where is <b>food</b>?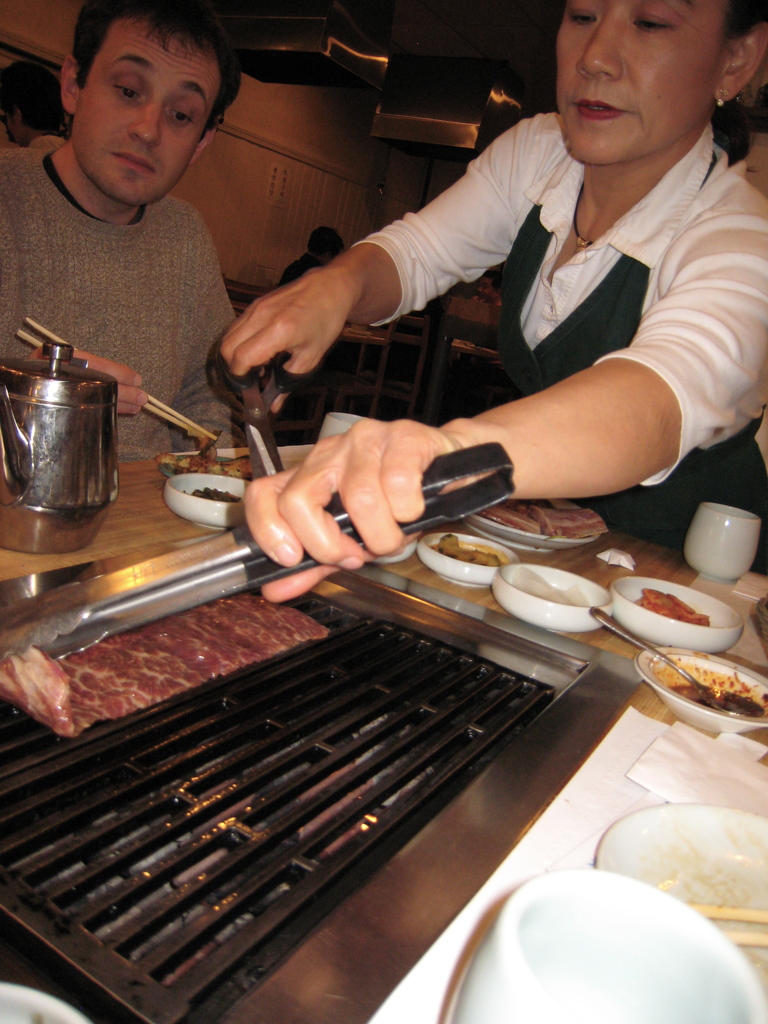
select_region(431, 529, 508, 569).
